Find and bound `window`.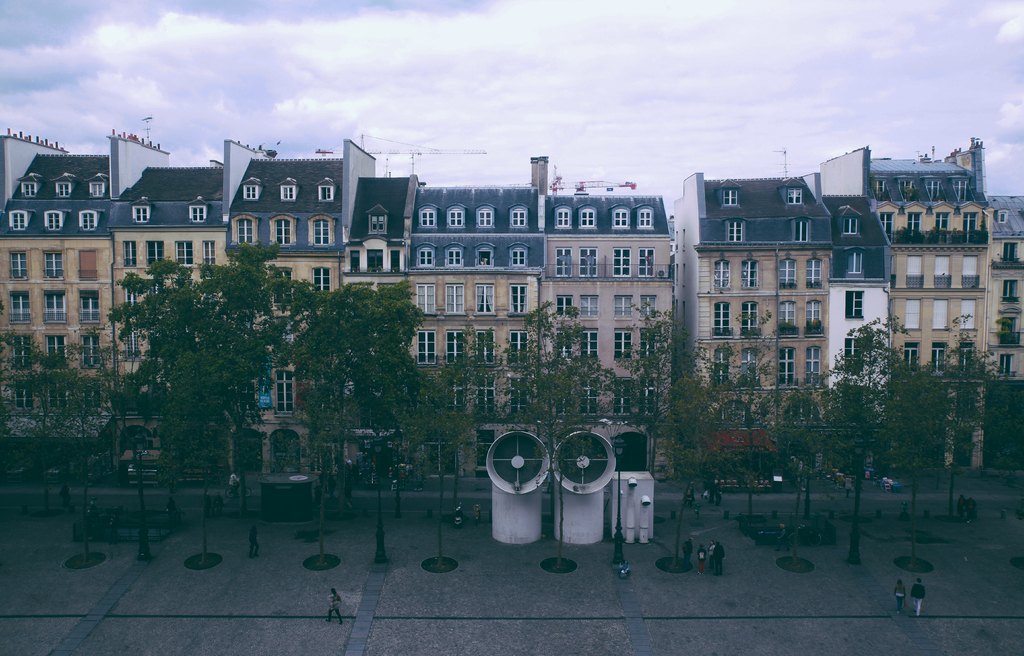
Bound: <bbox>611, 209, 627, 230</bbox>.
